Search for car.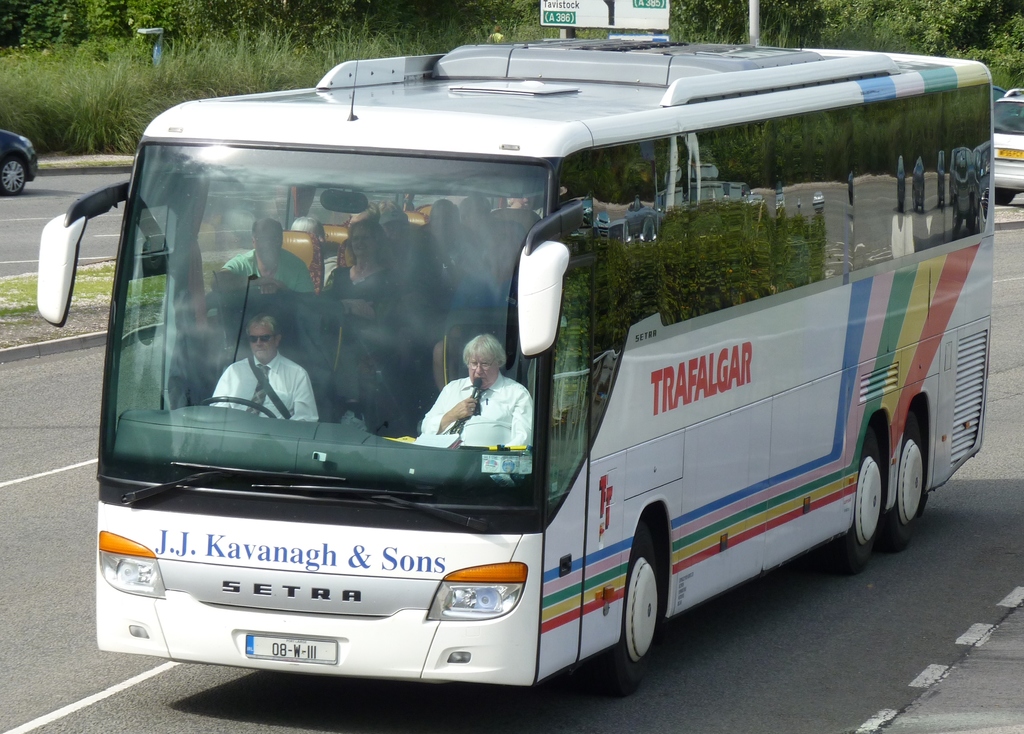
Found at 991 88 1023 200.
